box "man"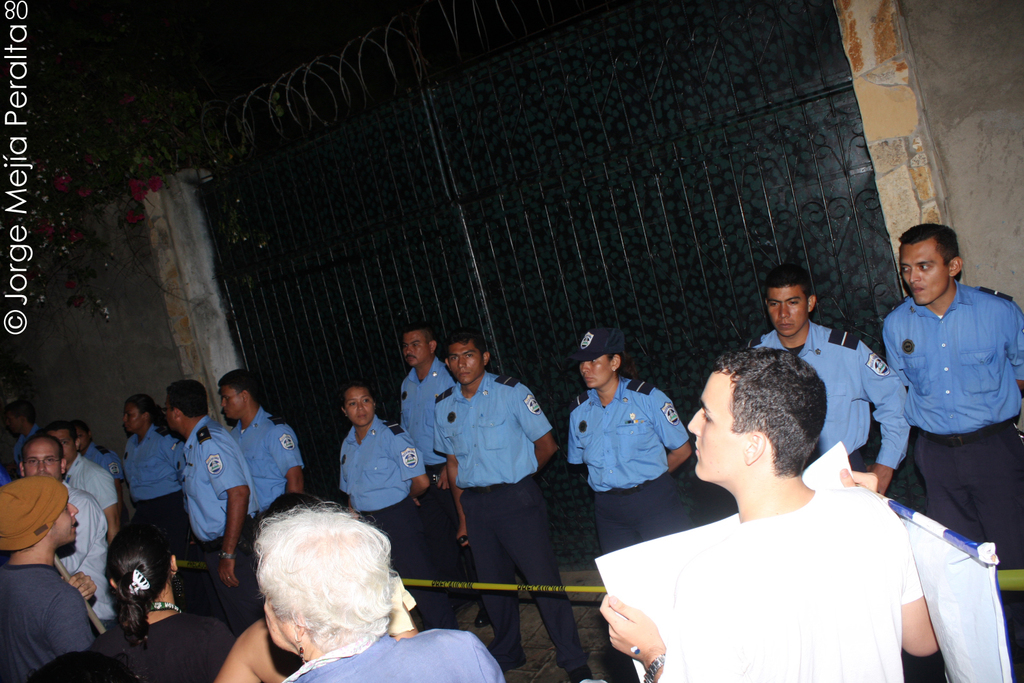
pyautogui.locateOnScreen(742, 266, 911, 492)
